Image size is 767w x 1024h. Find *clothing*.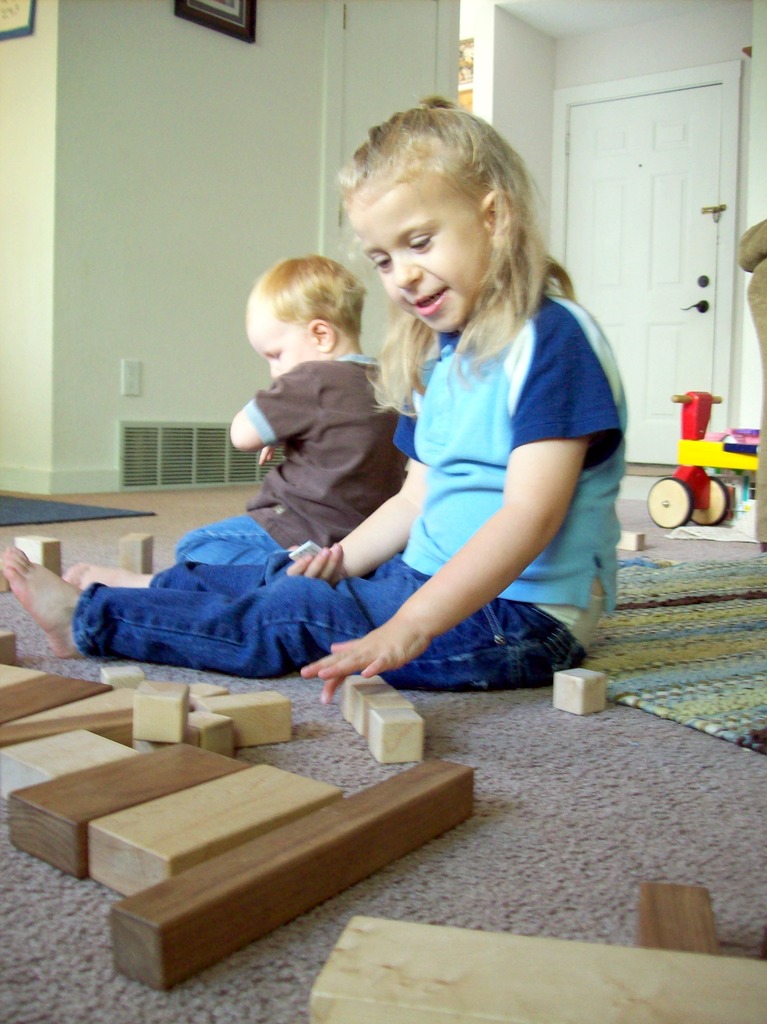
rect(180, 351, 411, 573).
